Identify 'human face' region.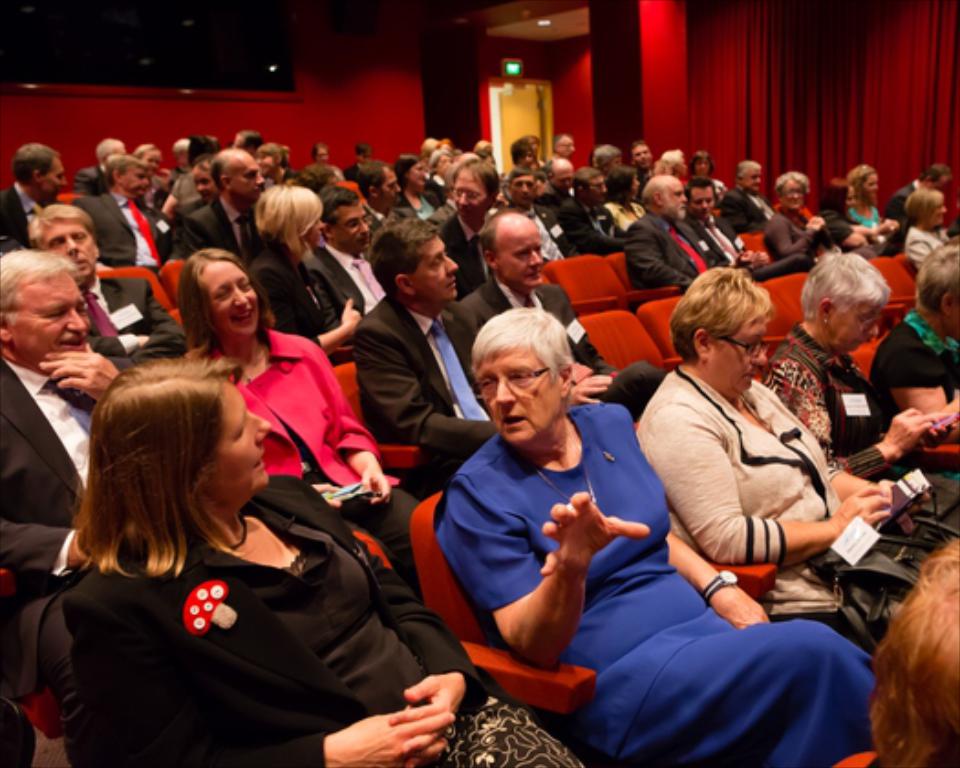
Region: pyautogui.locateOnScreen(501, 221, 543, 289).
